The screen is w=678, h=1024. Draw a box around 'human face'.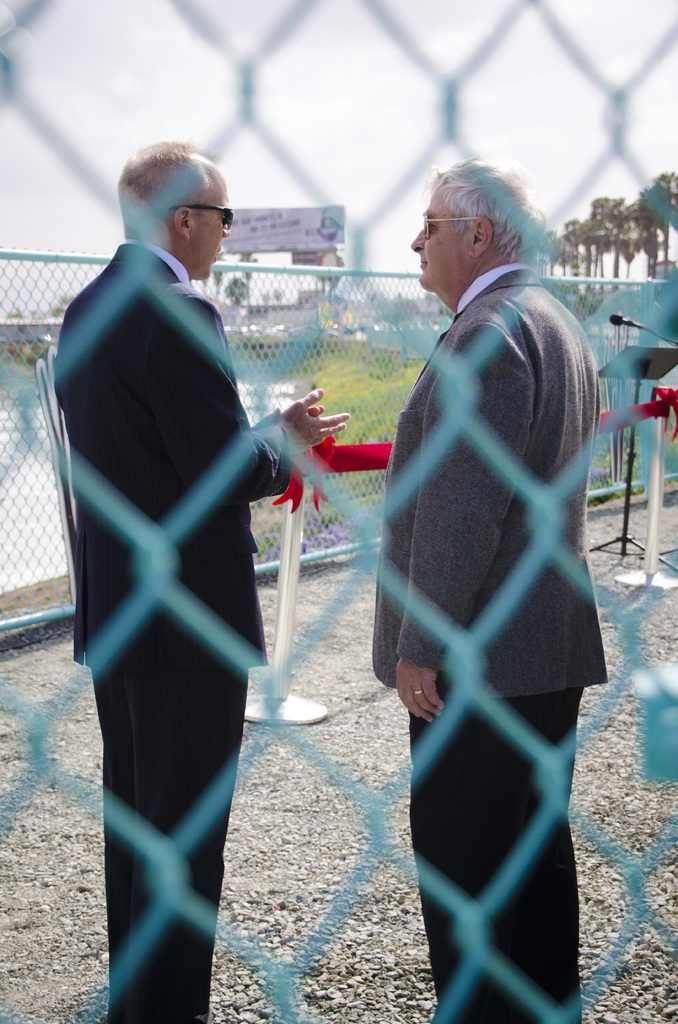
<box>191,177,230,282</box>.
